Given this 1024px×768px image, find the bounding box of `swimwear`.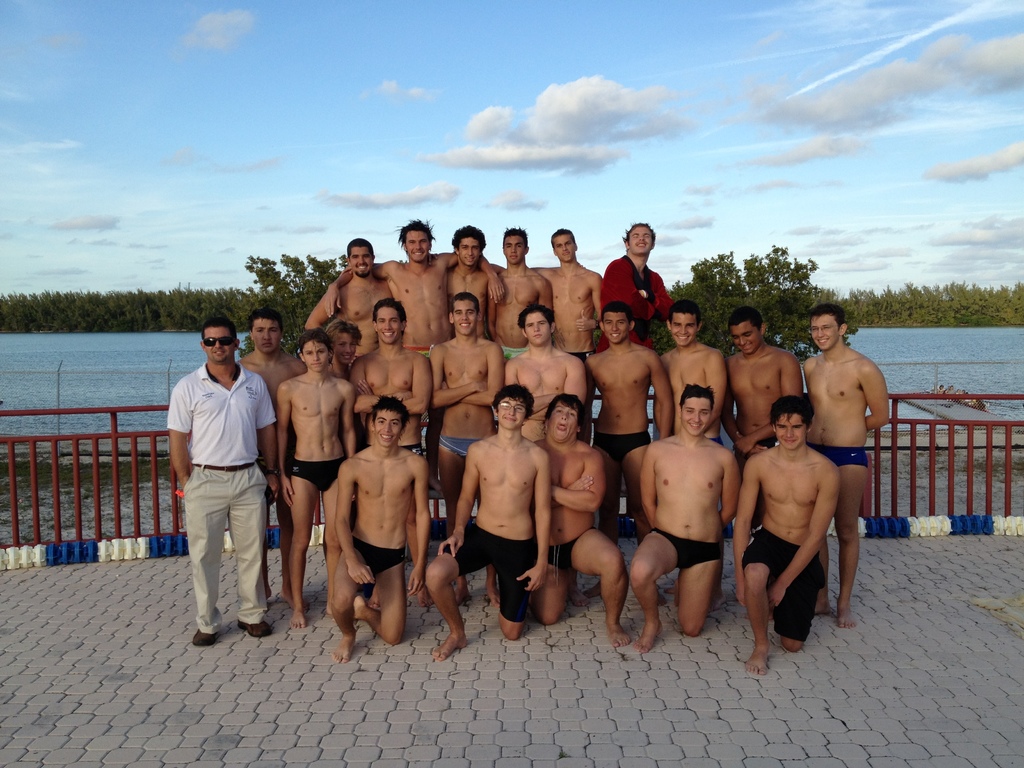
bbox=(812, 441, 869, 469).
